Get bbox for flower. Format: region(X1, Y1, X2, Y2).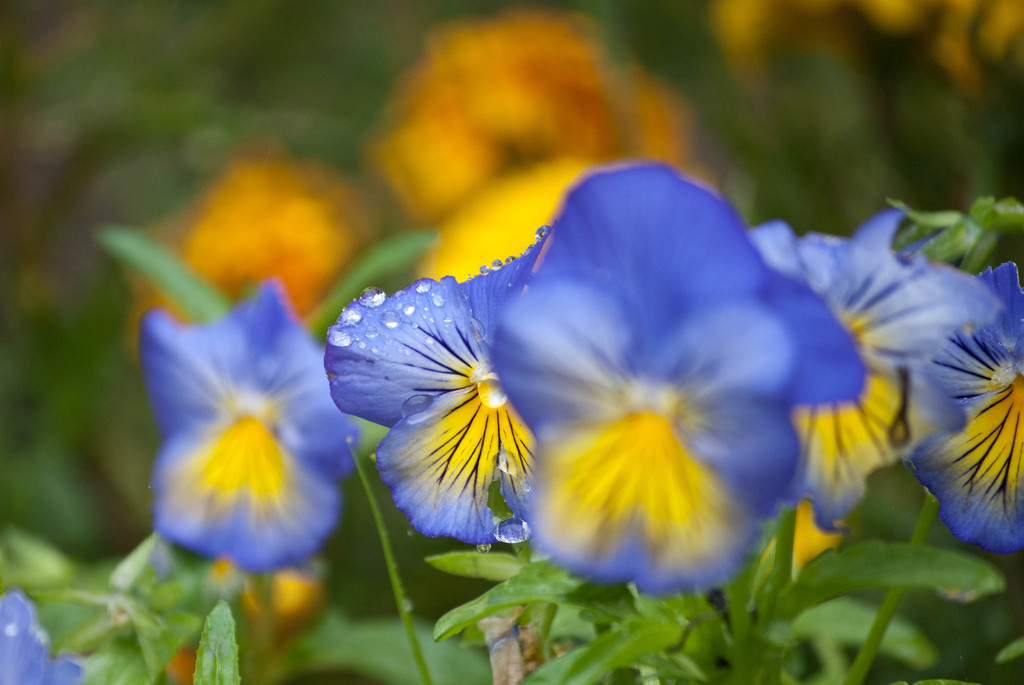
region(323, 266, 535, 546).
